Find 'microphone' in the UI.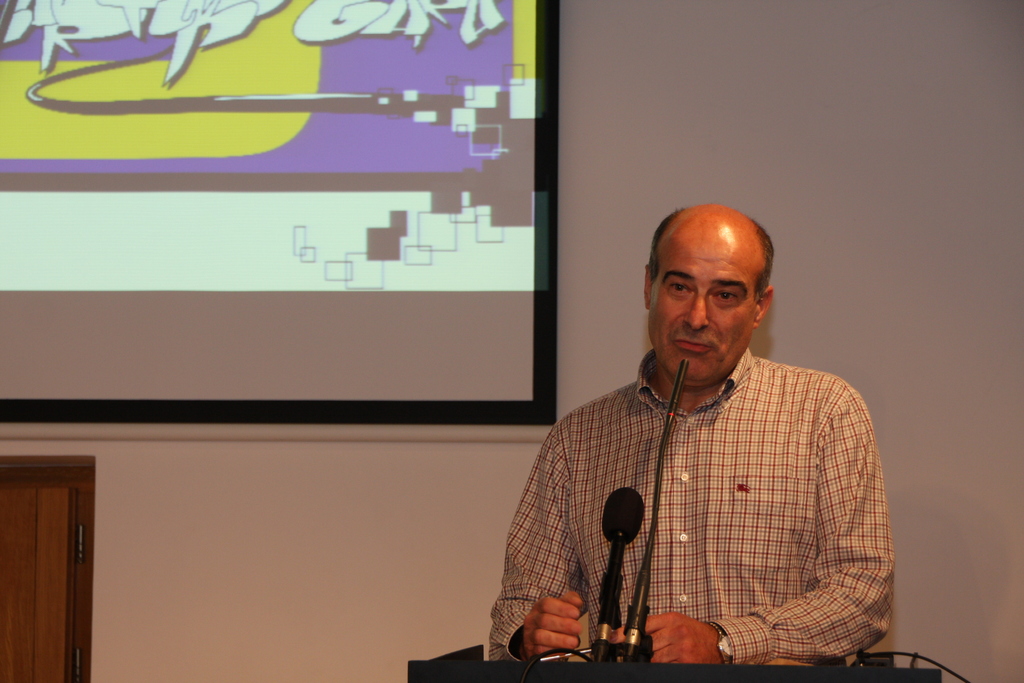
UI element at (596, 486, 646, 601).
